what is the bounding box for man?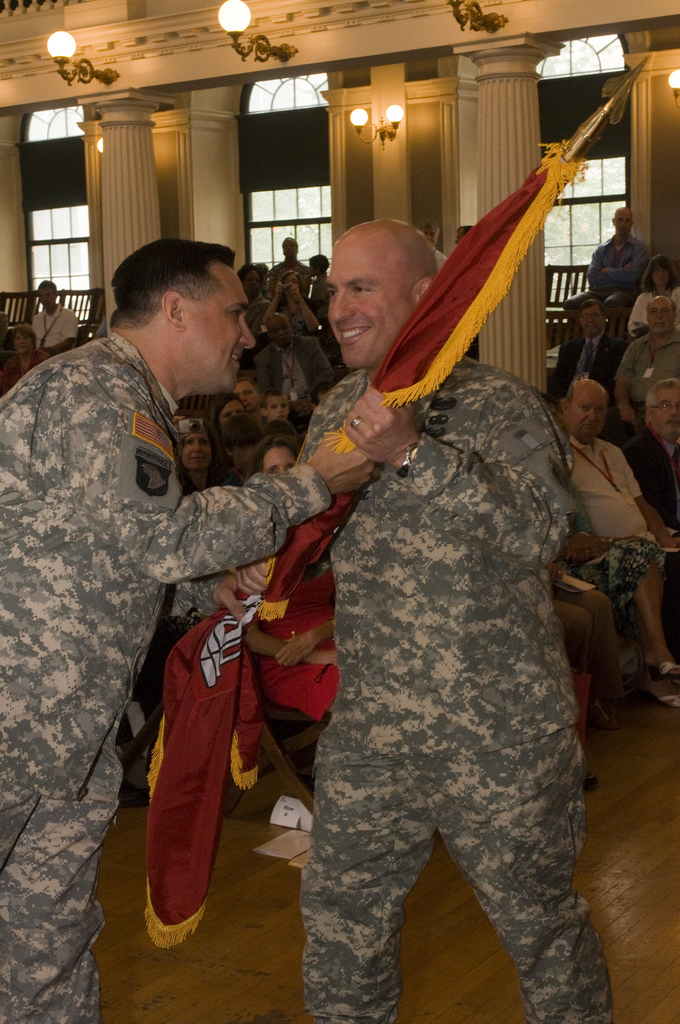
bbox=[233, 377, 263, 416].
